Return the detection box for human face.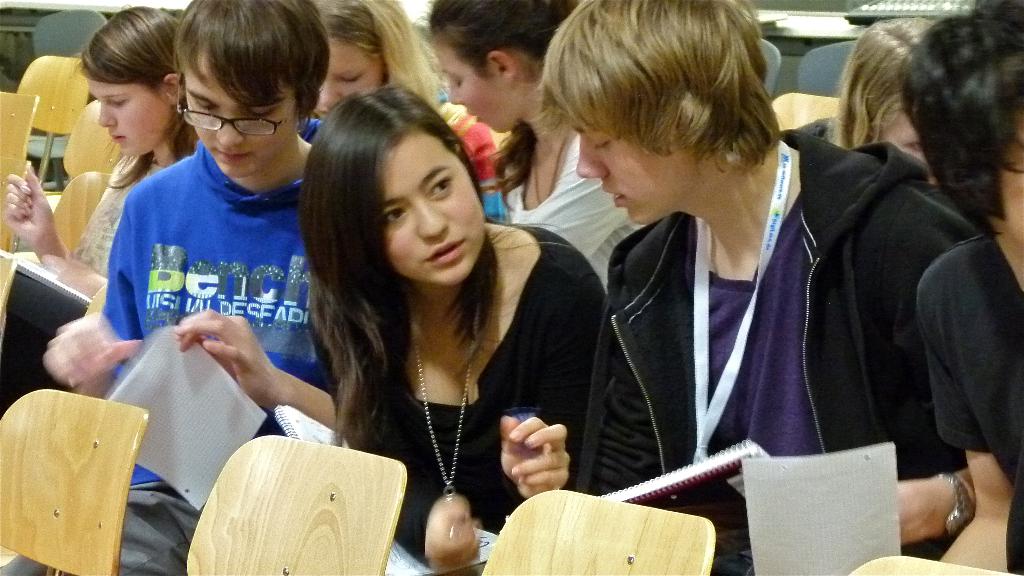
bbox=(427, 33, 517, 133).
